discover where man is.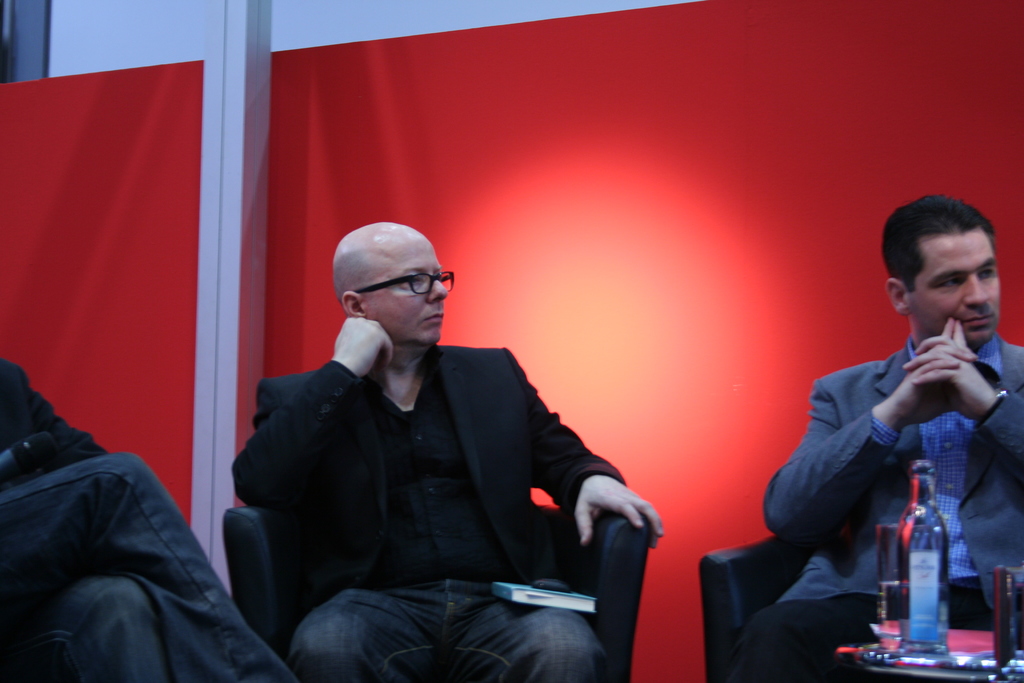
Discovered at [0,357,291,682].
